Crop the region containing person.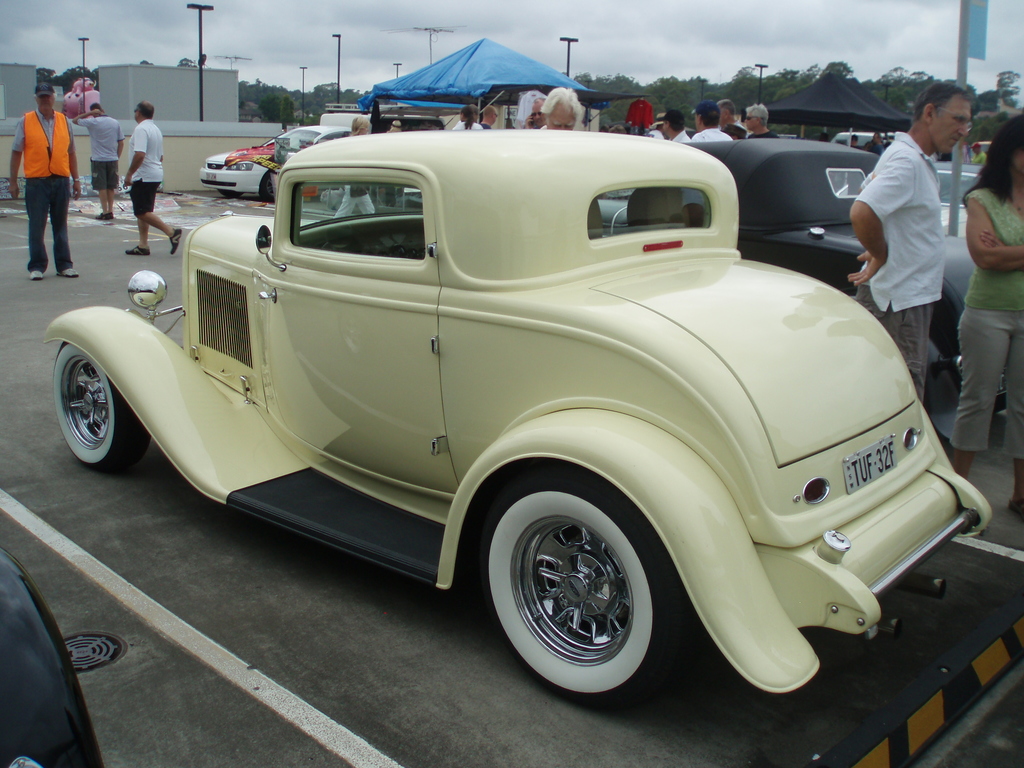
Crop region: 958/145/985/163.
